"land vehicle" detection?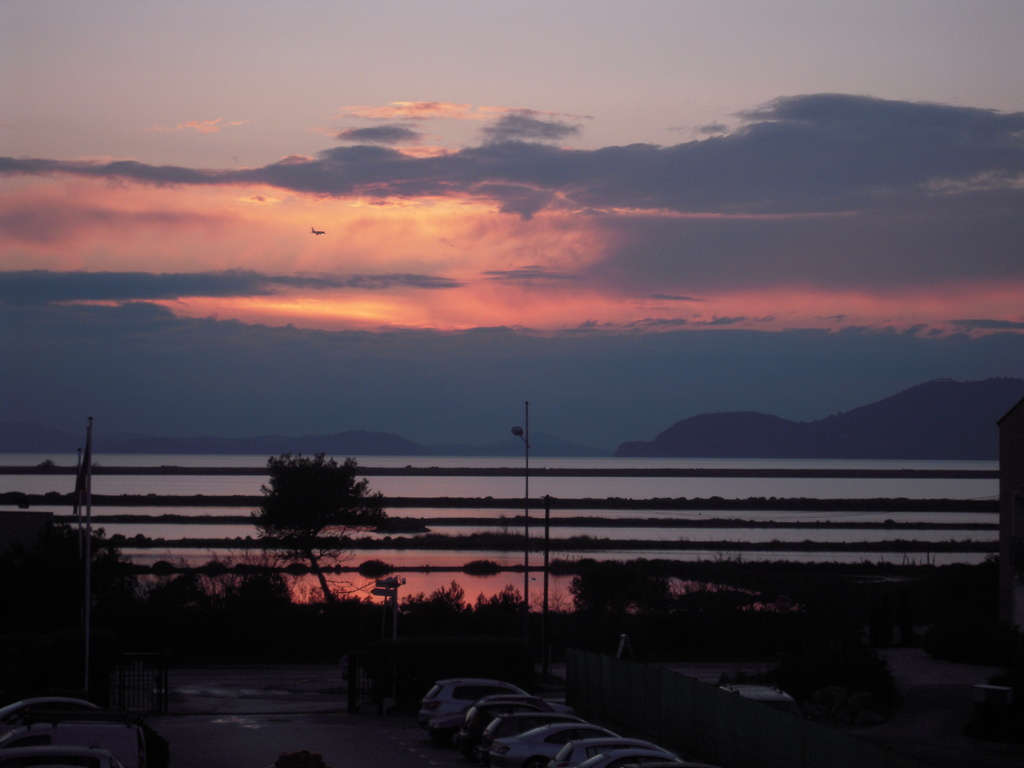
556 737 668 766
